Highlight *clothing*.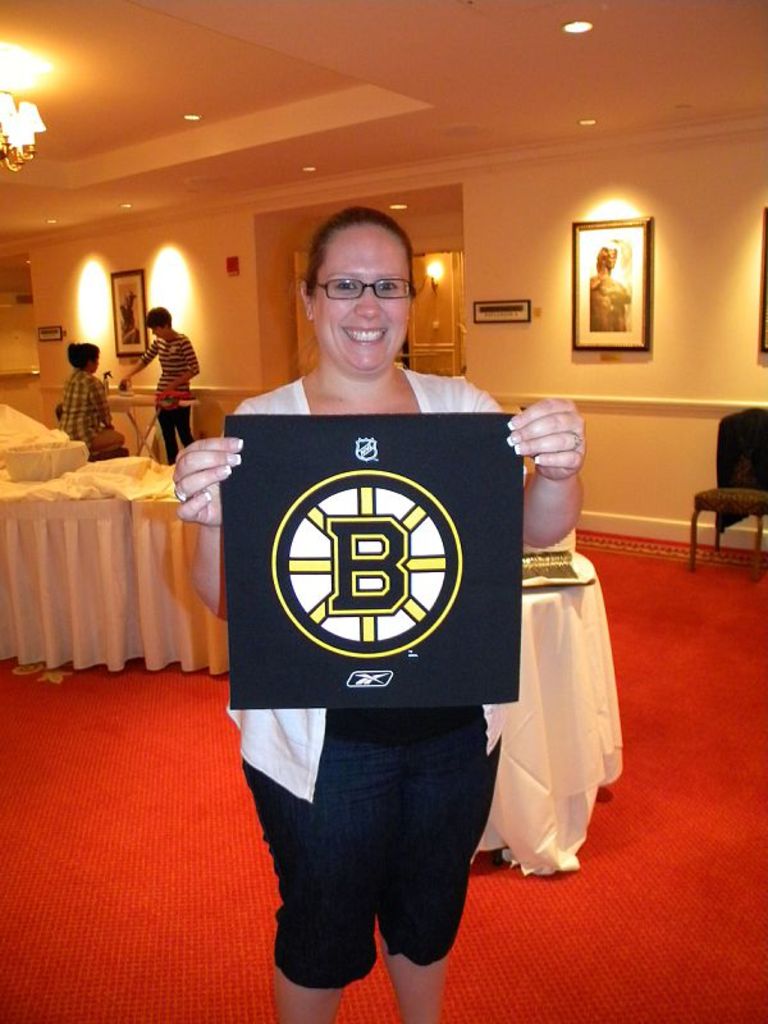
Highlighted region: <bbox>205, 343, 535, 886</bbox>.
